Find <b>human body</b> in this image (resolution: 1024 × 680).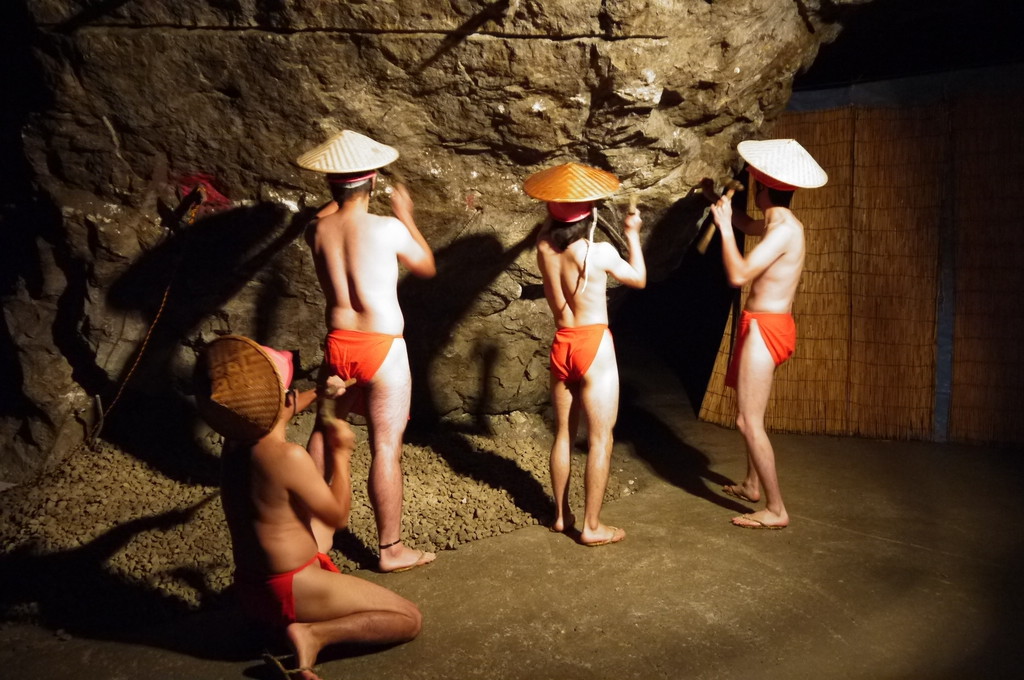
283,124,436,581.
